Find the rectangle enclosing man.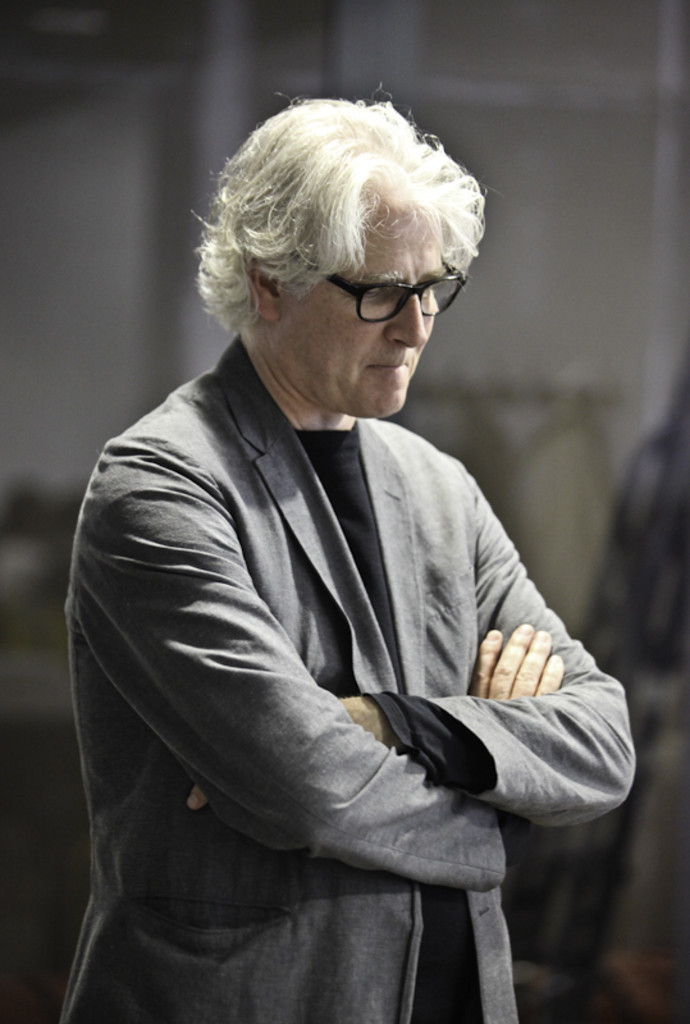
(left=45, top=84, right=629, bottom=989).
